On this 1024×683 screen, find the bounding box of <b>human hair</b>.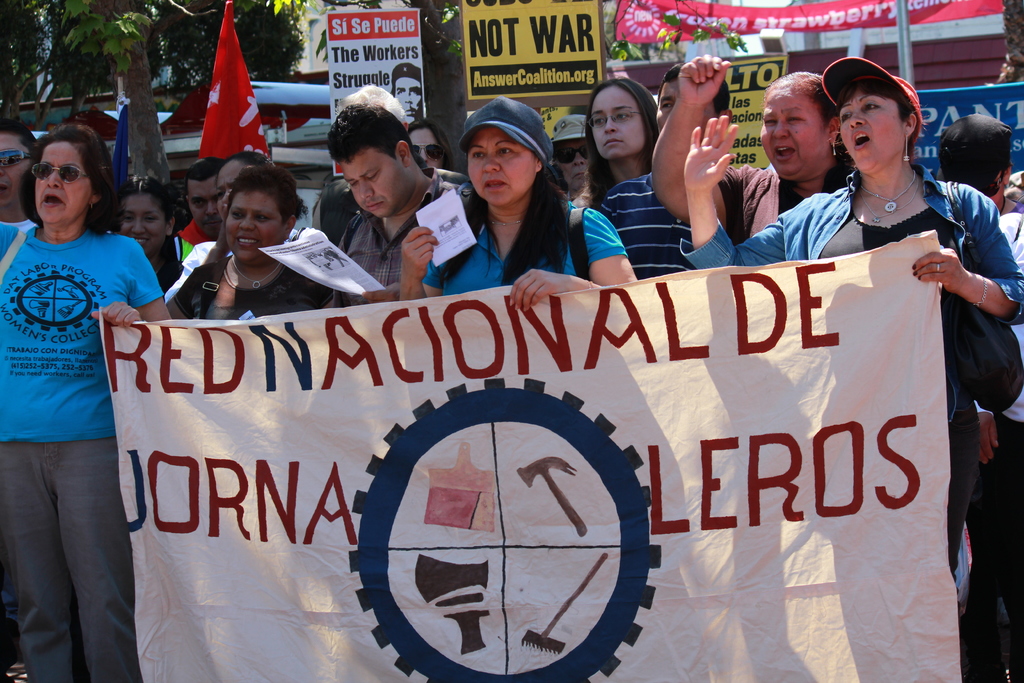
Bounding box: 573/72/665/213.
